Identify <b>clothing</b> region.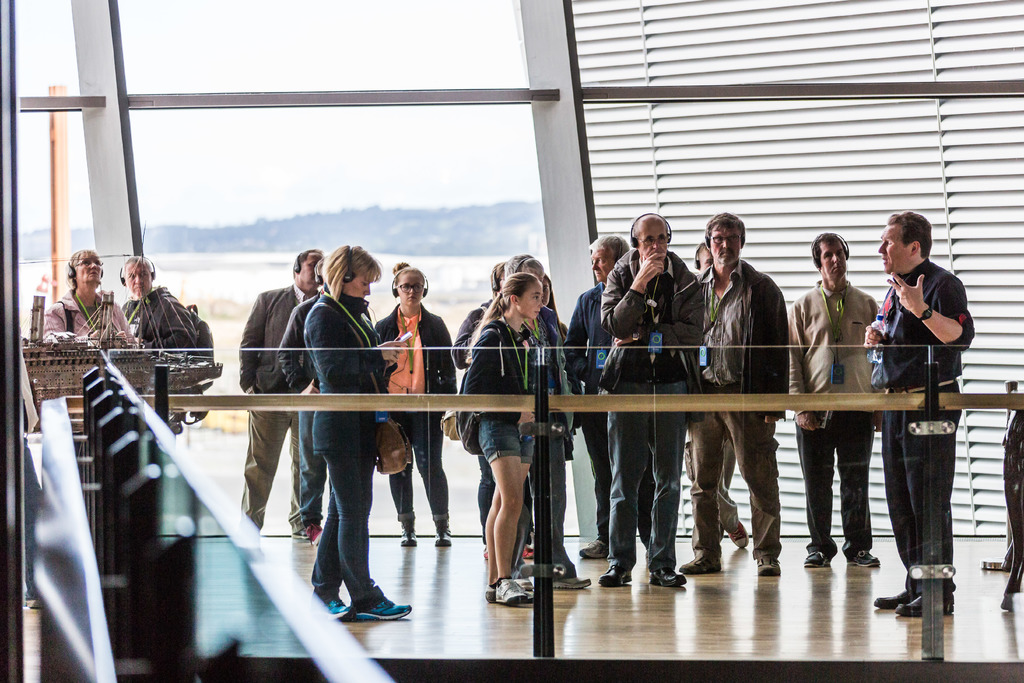
Region: {"left": 40, "top": 283, "right": 132, "bottom": 350}.
